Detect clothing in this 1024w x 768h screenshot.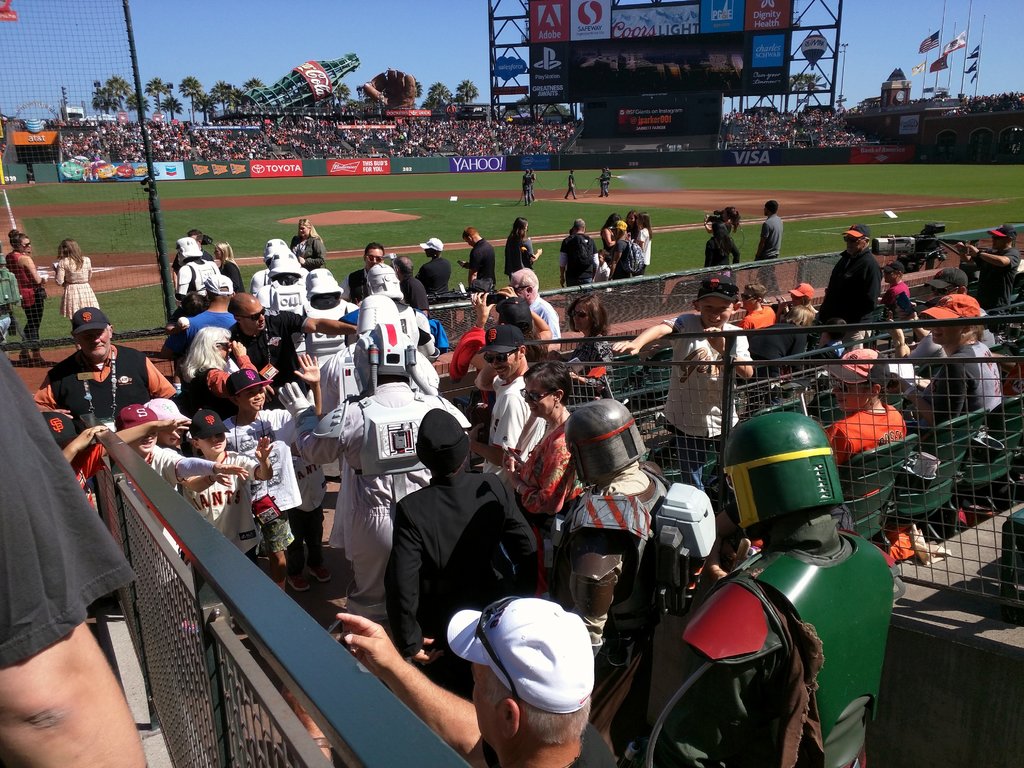
Detection: l=351, t=270, r=364, b=297.
